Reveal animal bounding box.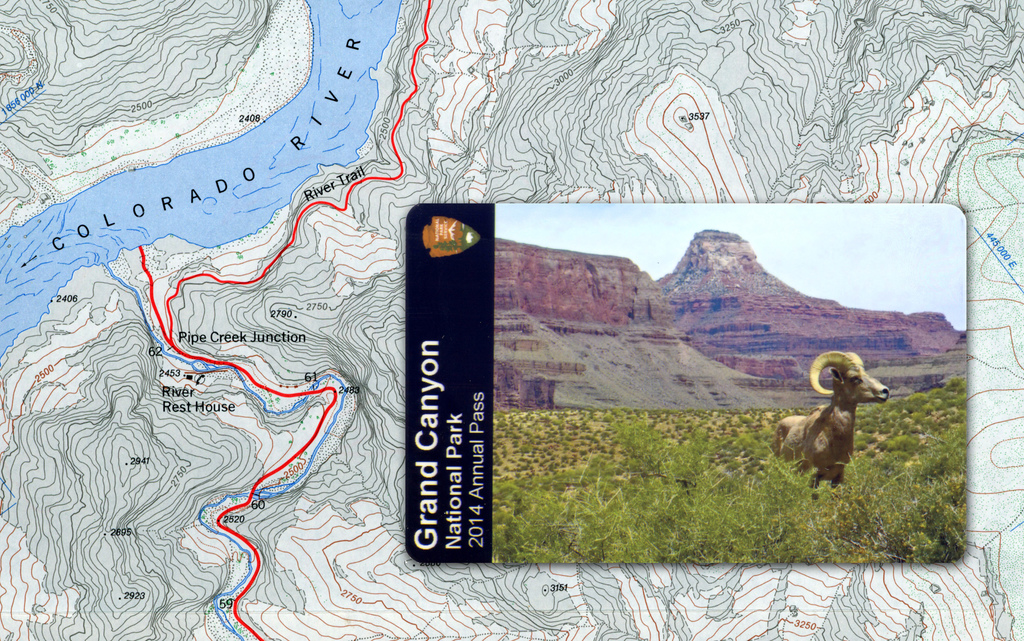
Revealed: [772,351,892,506].
